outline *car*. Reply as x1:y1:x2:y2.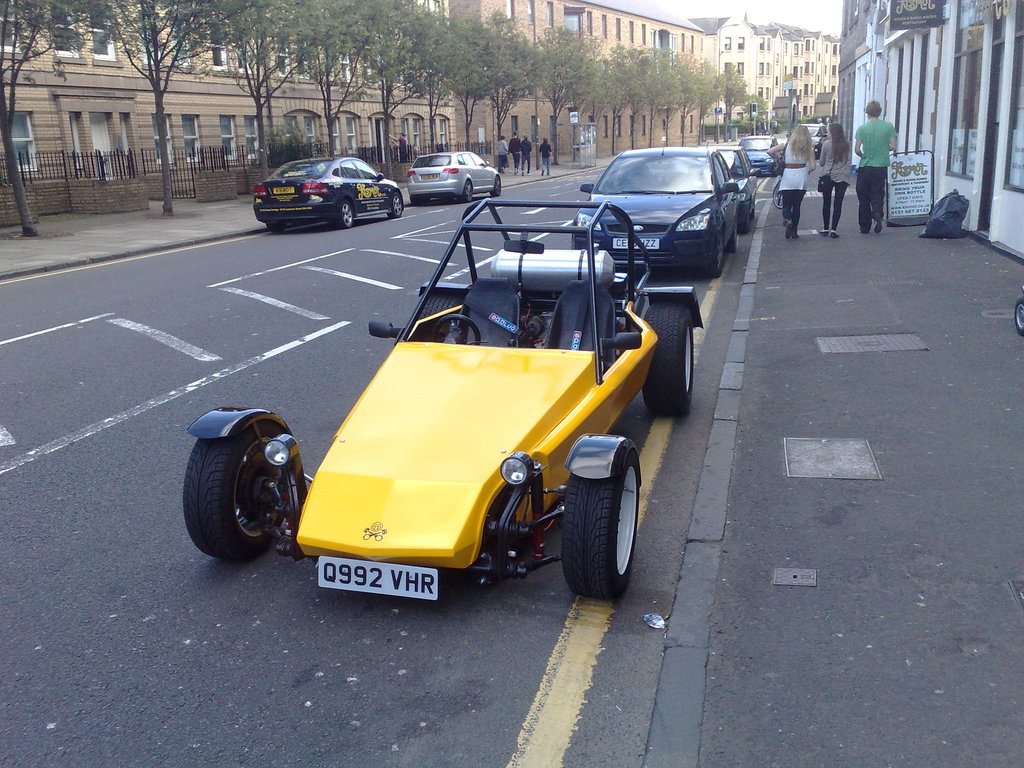
253:154:406:230.
